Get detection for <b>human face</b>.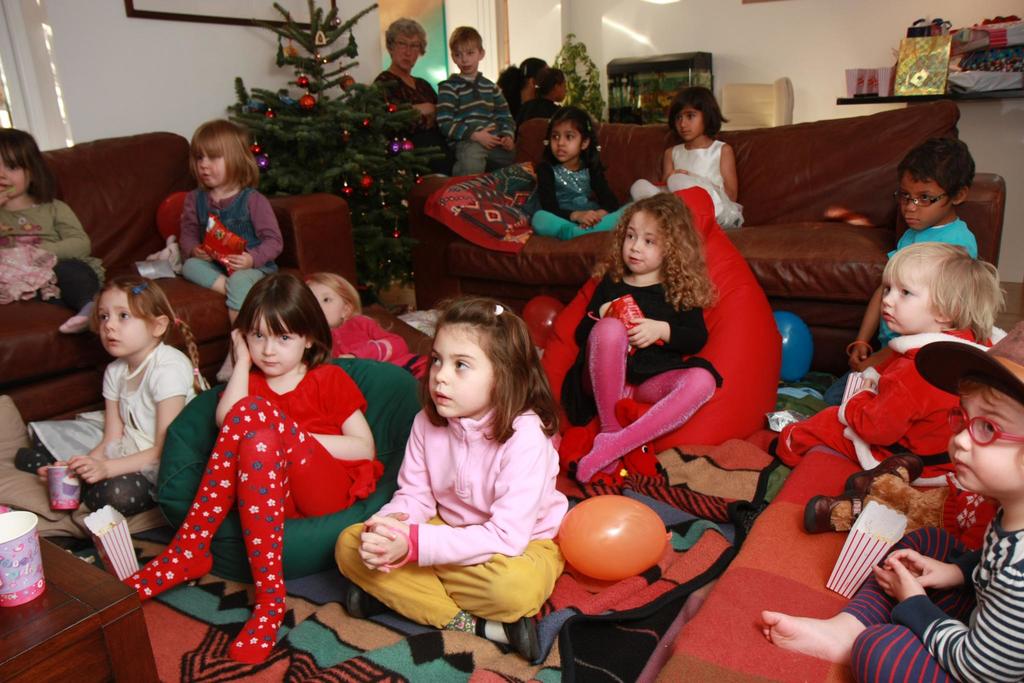
Detection: bbox=[900, 169, 954, 231].
